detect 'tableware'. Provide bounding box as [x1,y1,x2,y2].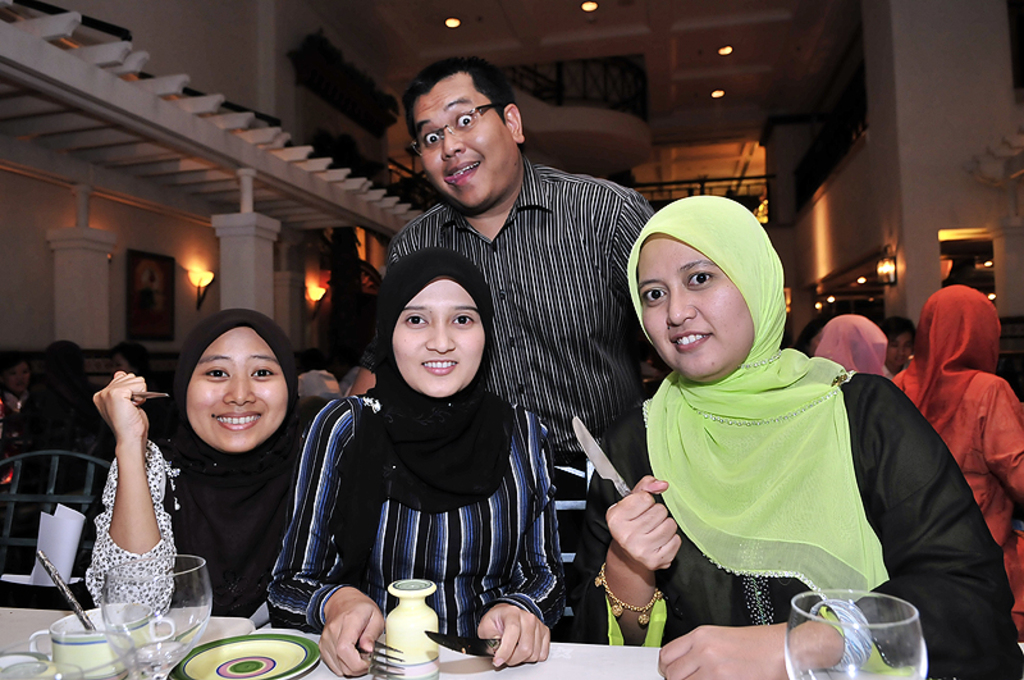
[128,394,169,406].
